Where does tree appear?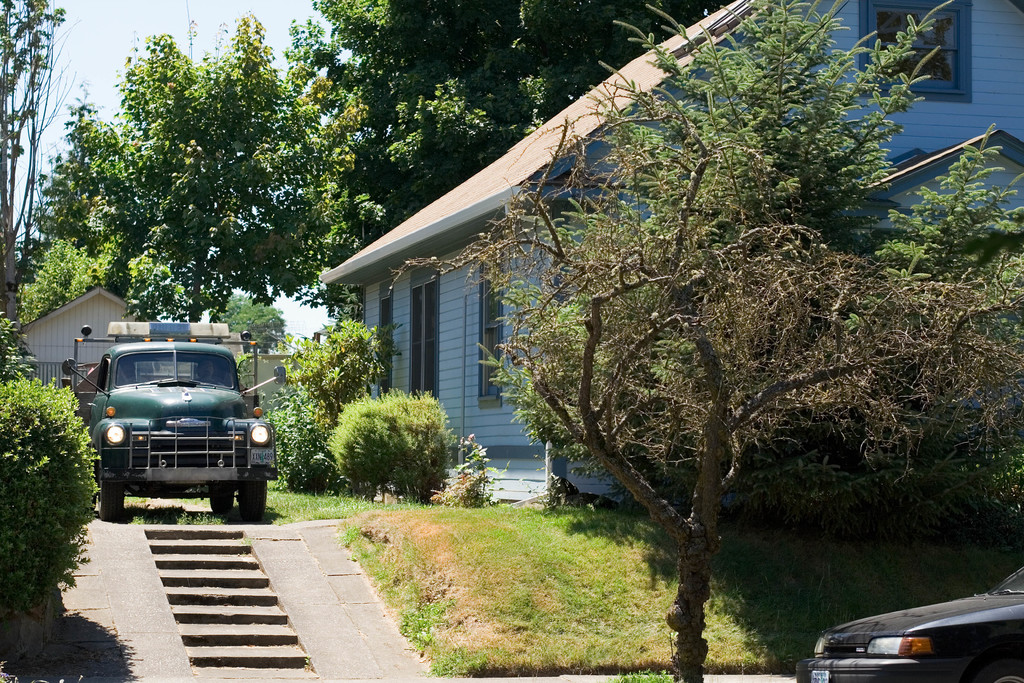
Appears at <region>383, 57, 1023, 682</region>.
